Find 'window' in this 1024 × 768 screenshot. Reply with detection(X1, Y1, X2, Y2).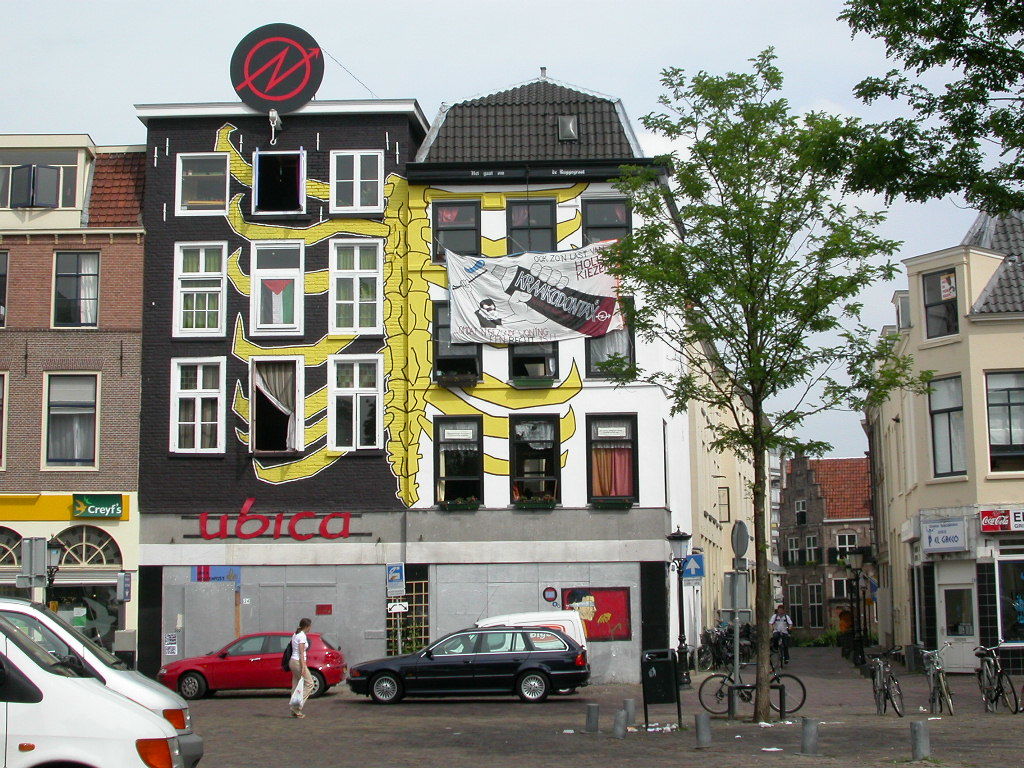
detection(918, 270, 963, 342).
